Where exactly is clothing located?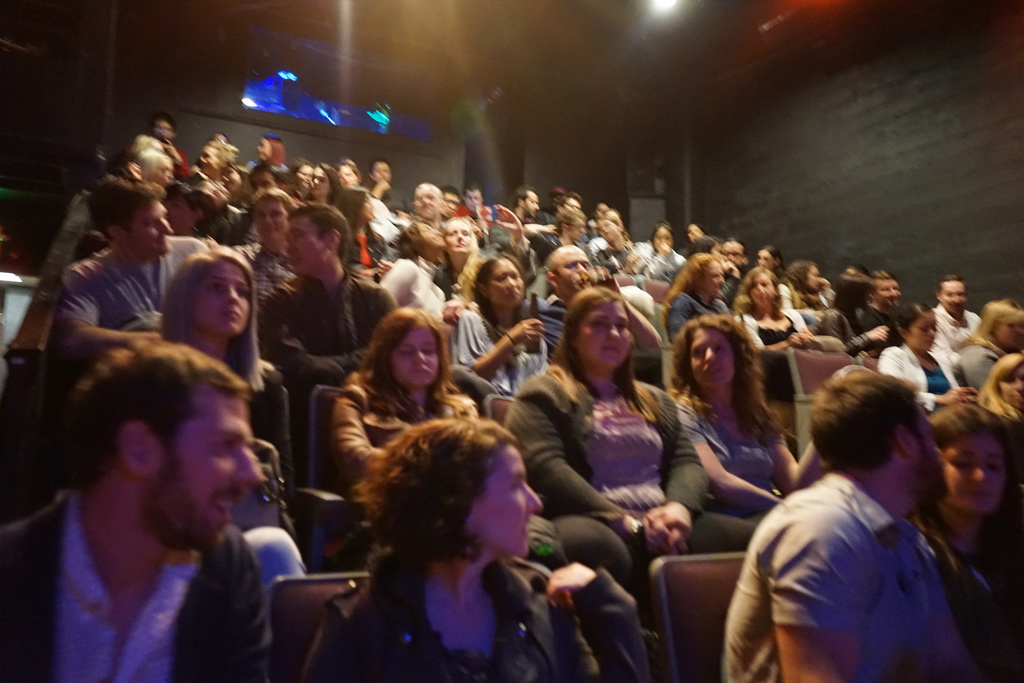
Its bounding box is (x1=440, y1=304, x2=547, y2=413).
